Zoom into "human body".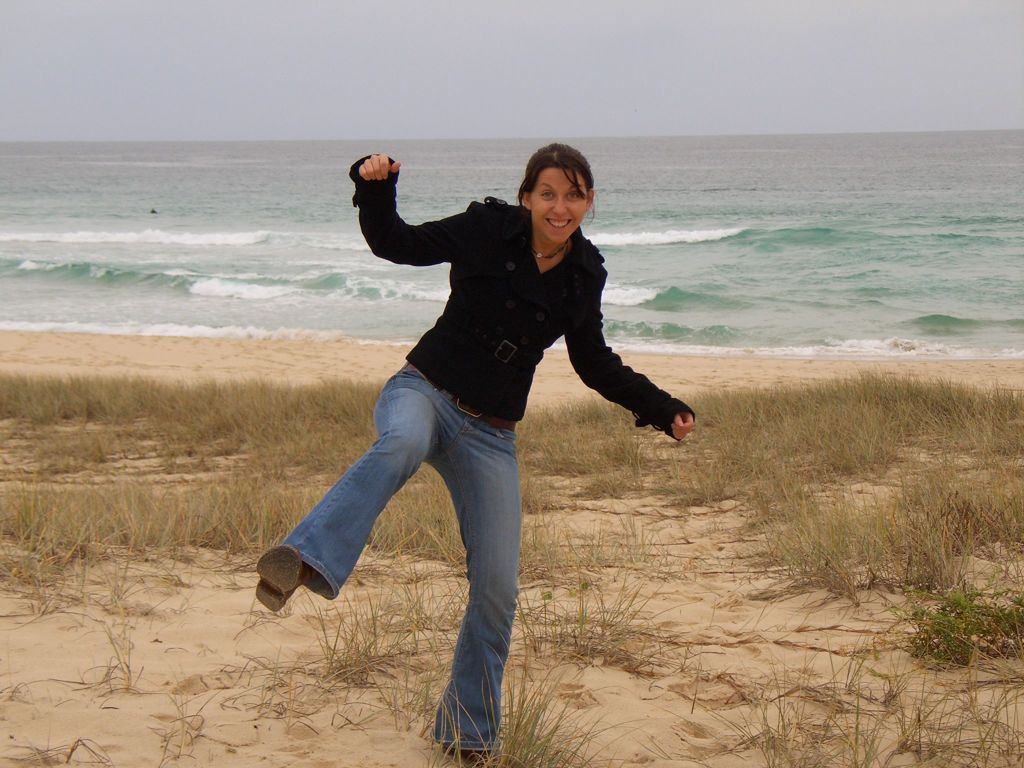
Zoom target: region(252, 143, 703, 767).
